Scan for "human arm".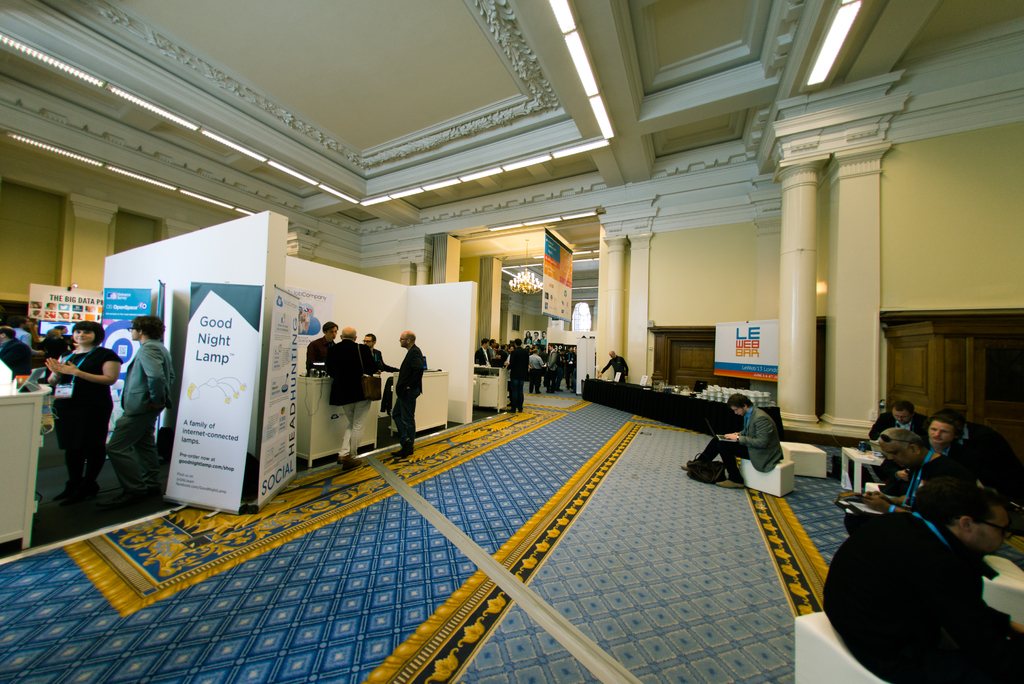
Scan result: (401, 343, 421, 401).
